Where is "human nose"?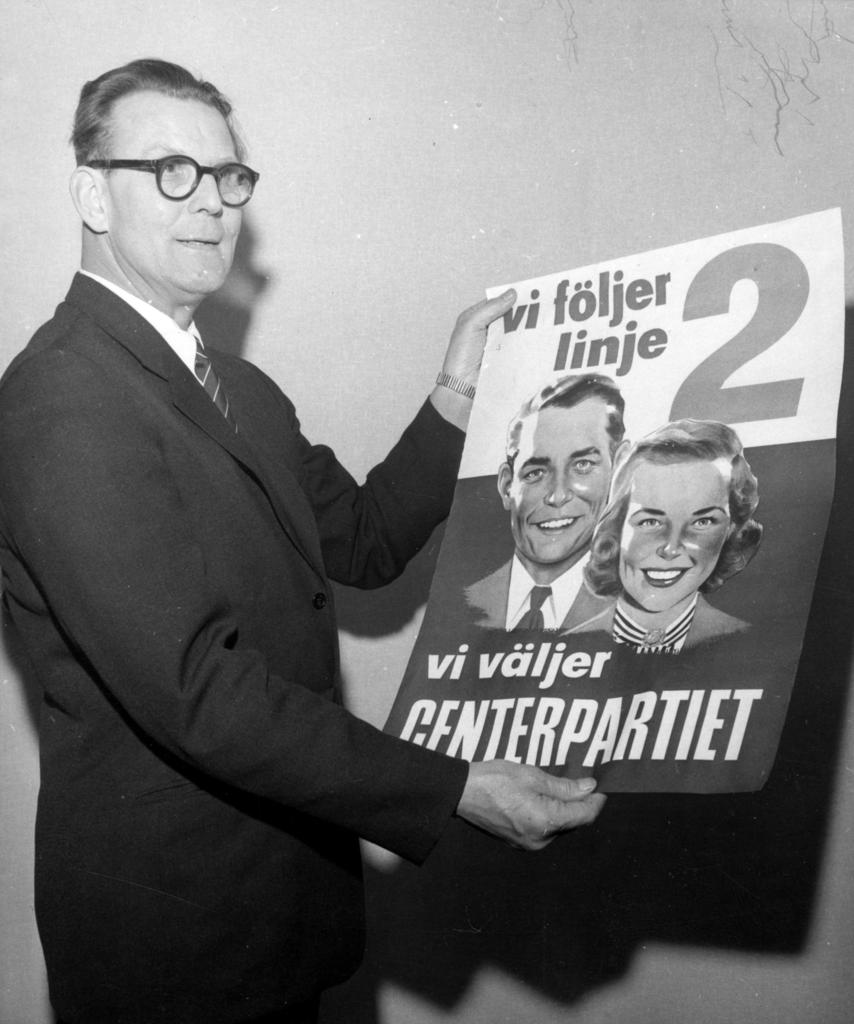
x1=659 y1=522 x2=689 y2=560.
